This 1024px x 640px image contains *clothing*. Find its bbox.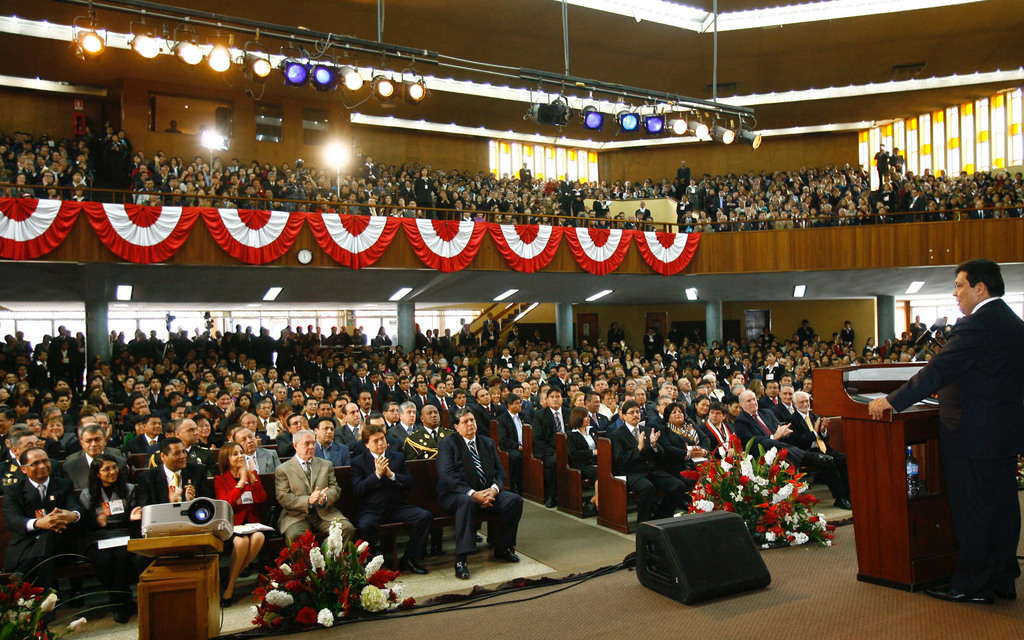
54:433:73:449.
